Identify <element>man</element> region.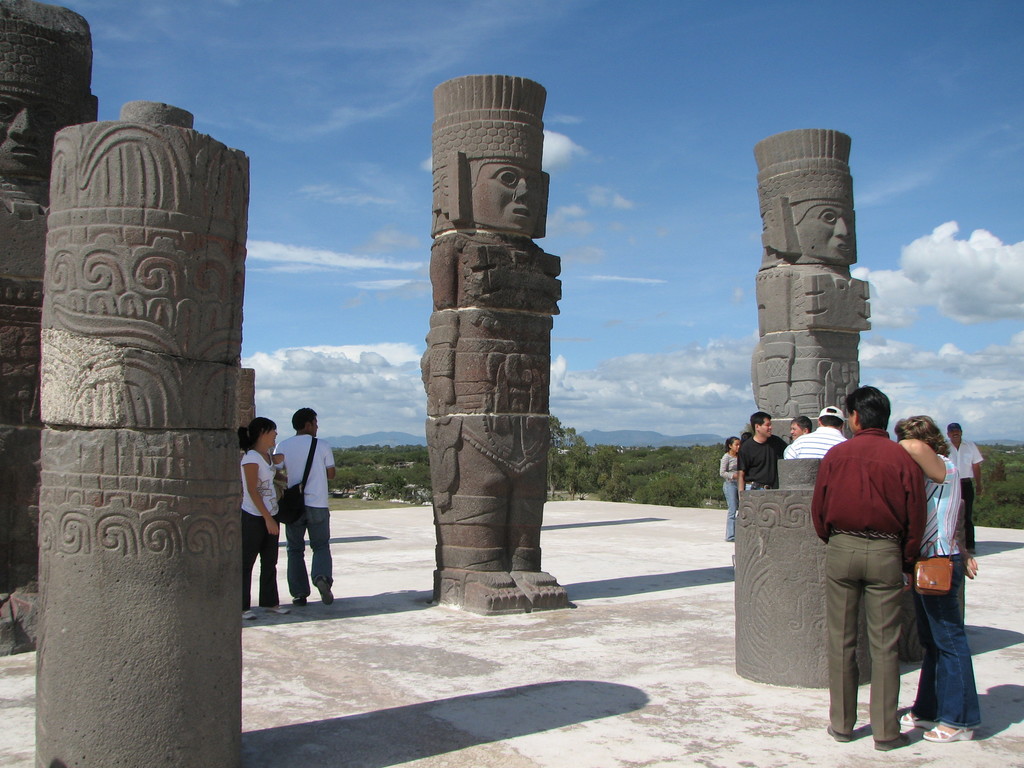
Region: (741,415,774,493).
